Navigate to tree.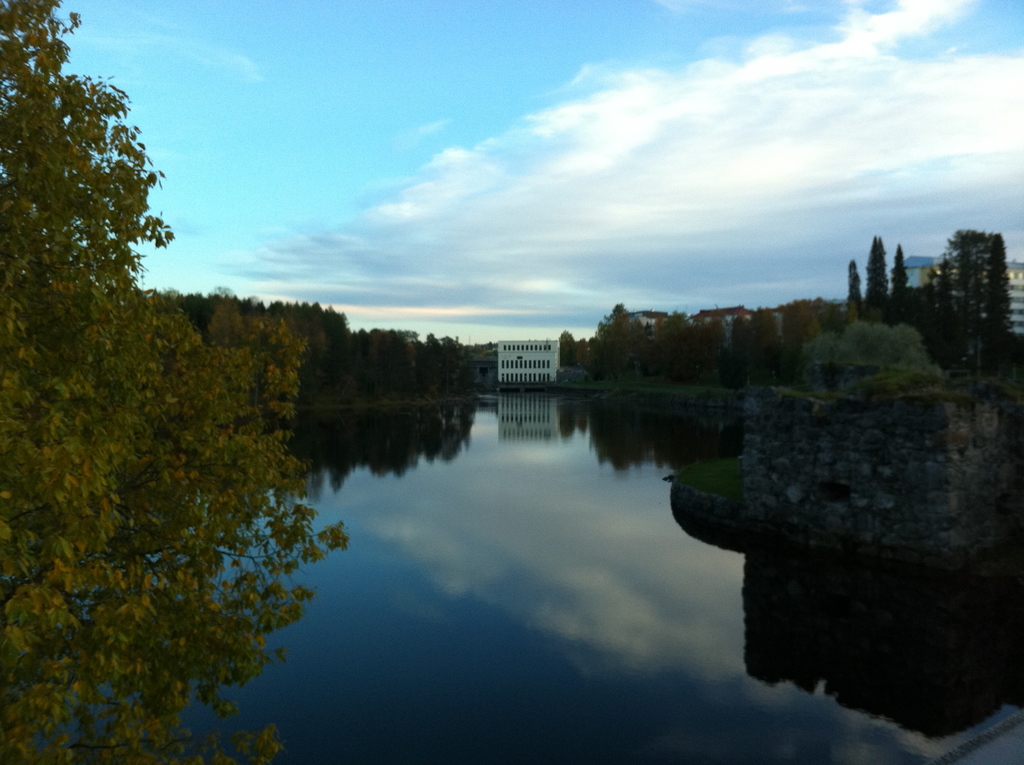
Navigation target: [888,239,912,319].
